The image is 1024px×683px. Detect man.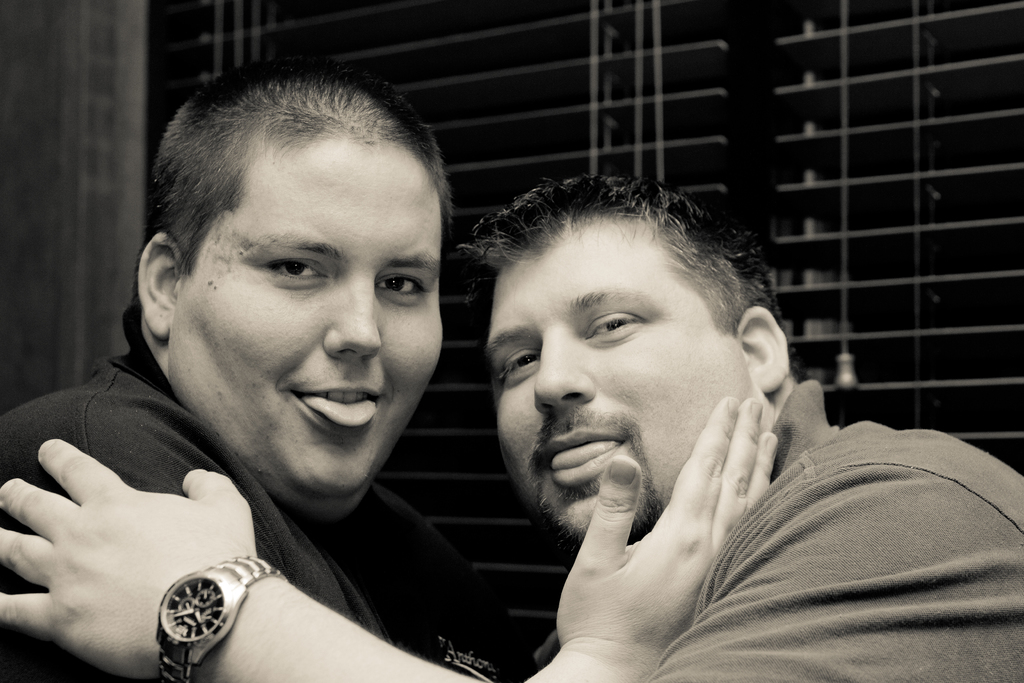
Detection: {"left": 0, "top": 54, "right": 790, "bottom": 682}.
